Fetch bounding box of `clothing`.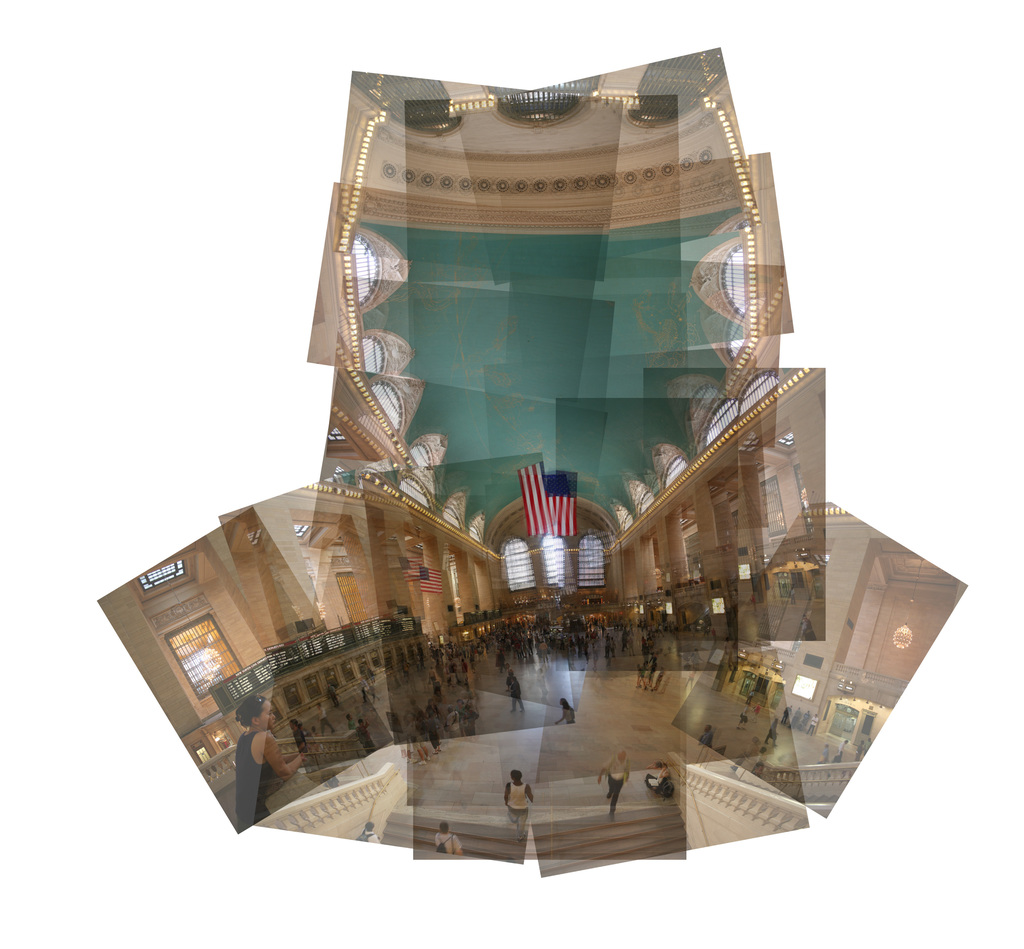
Bbox: [x1=365, y1=830, x2=380, y2=843].
